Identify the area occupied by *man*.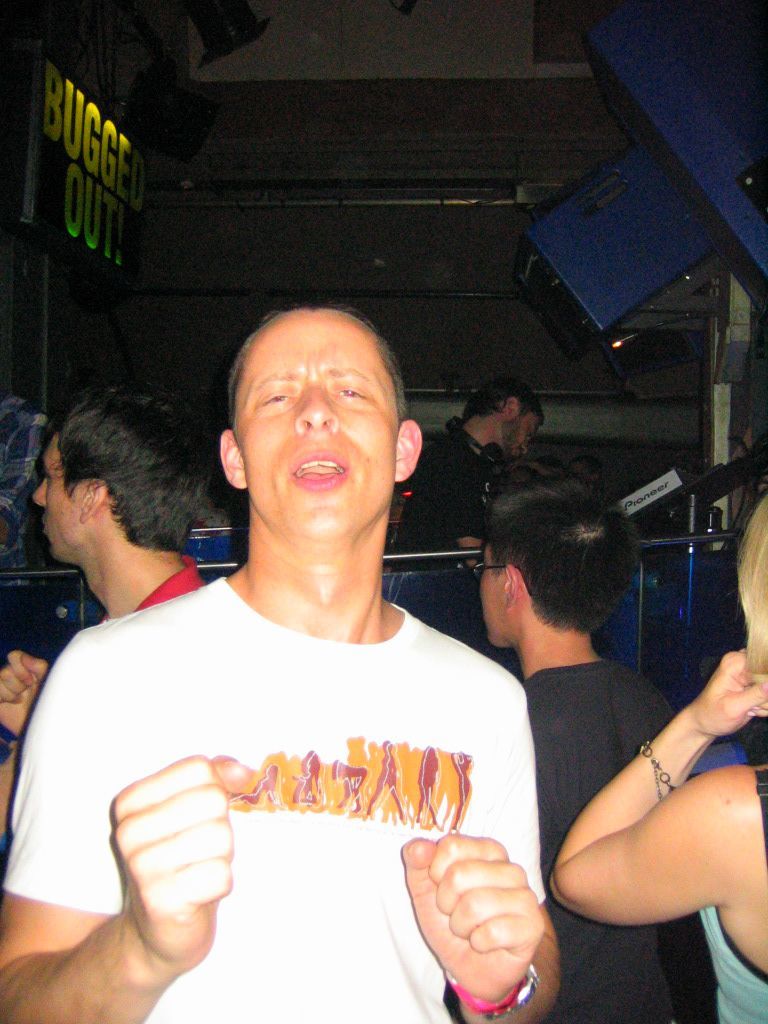
Area: [0, 301, 566, 1023].
